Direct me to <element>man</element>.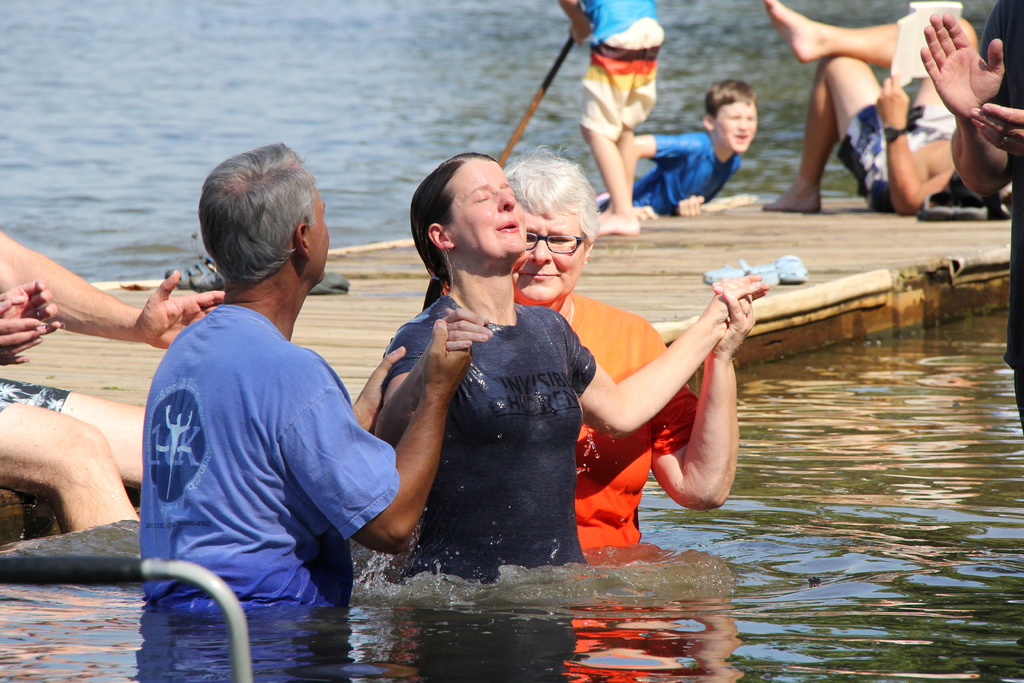
Direction: (left=921, top=0, right=1023, bottom=432).
